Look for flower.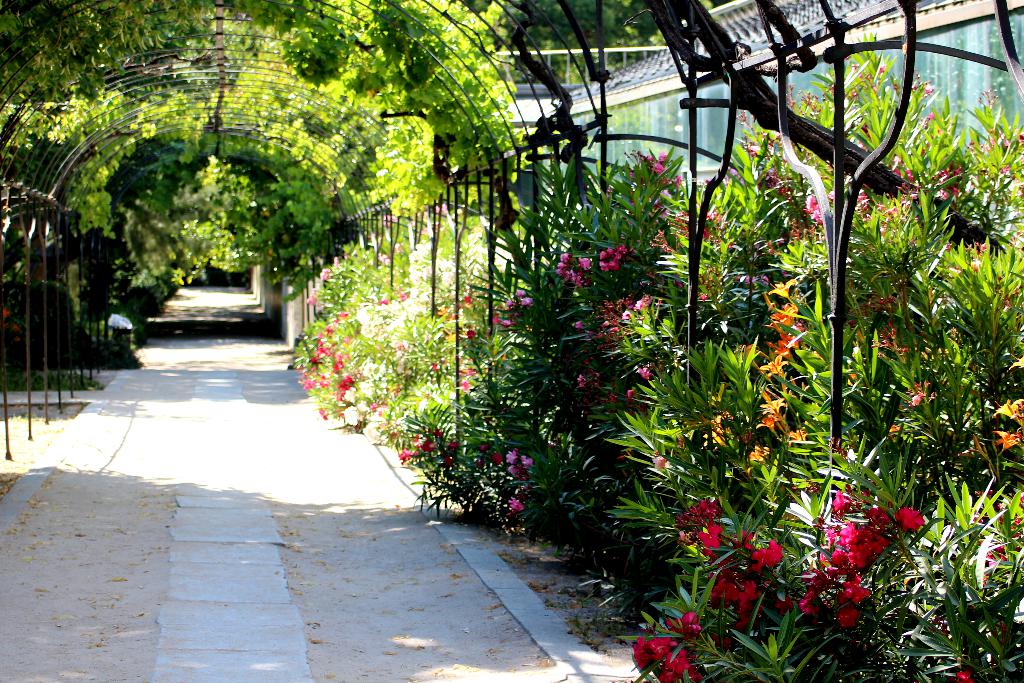
Found: locate(513, 494, 525, 512).
